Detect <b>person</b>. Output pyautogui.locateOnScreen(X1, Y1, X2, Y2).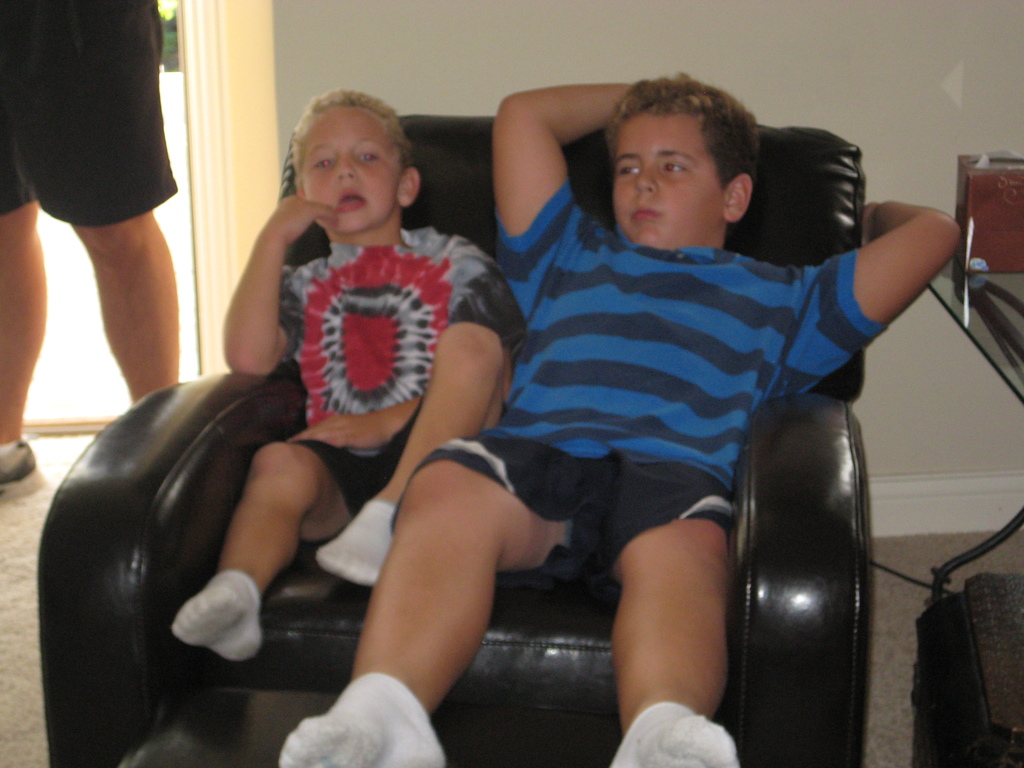
pyautogui.locateOnScreen(170, 87, 530, 661).
